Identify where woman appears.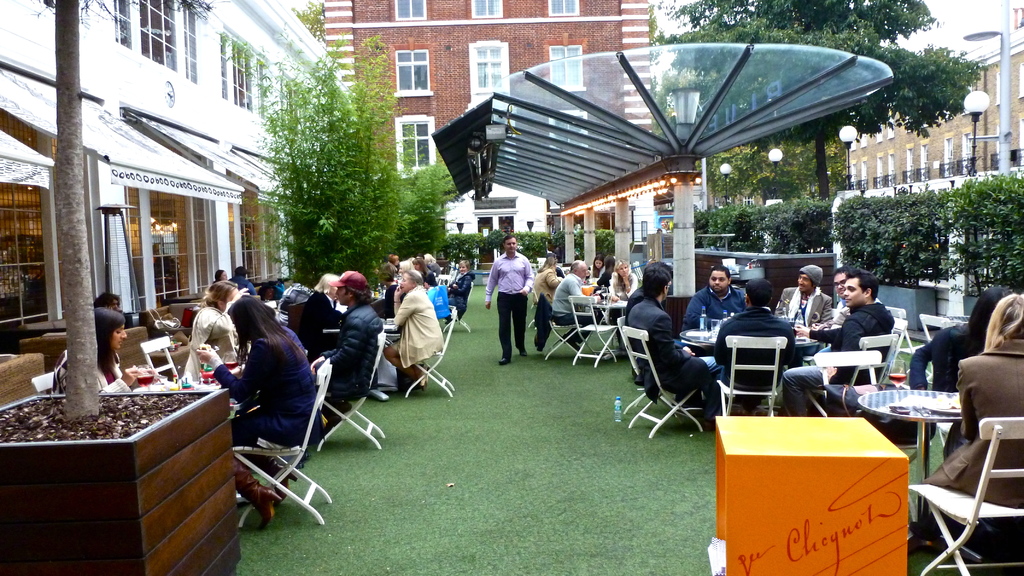
Appears at crop(412, 256, 432, 288).
